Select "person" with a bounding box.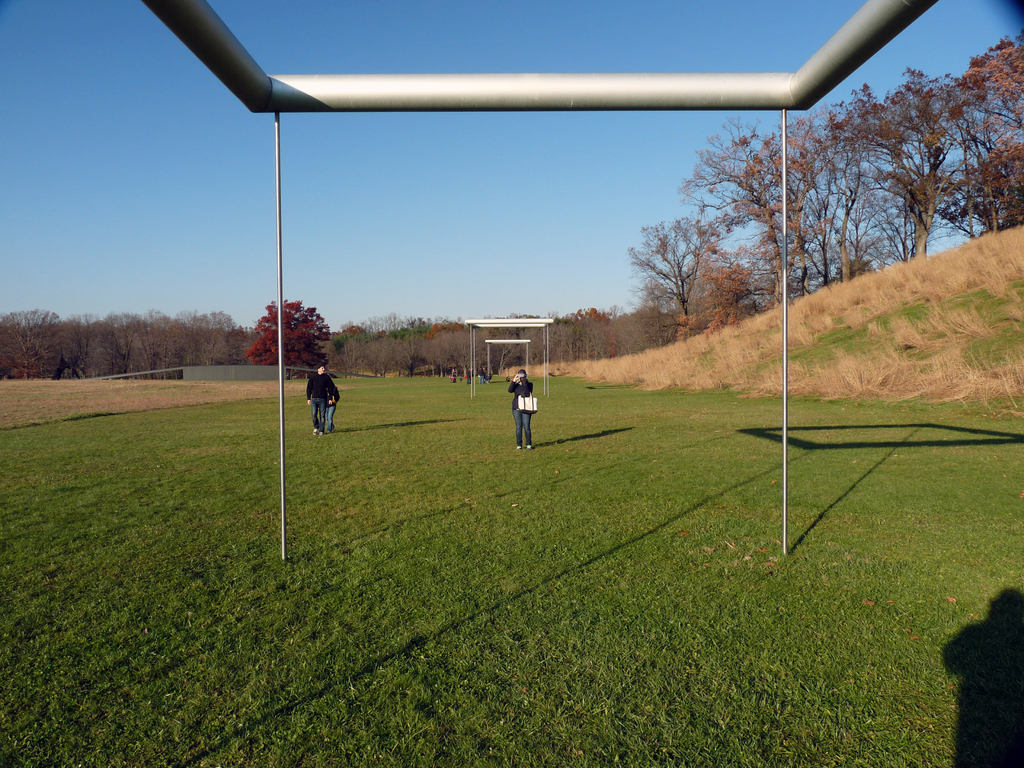
301:363:340:438.
